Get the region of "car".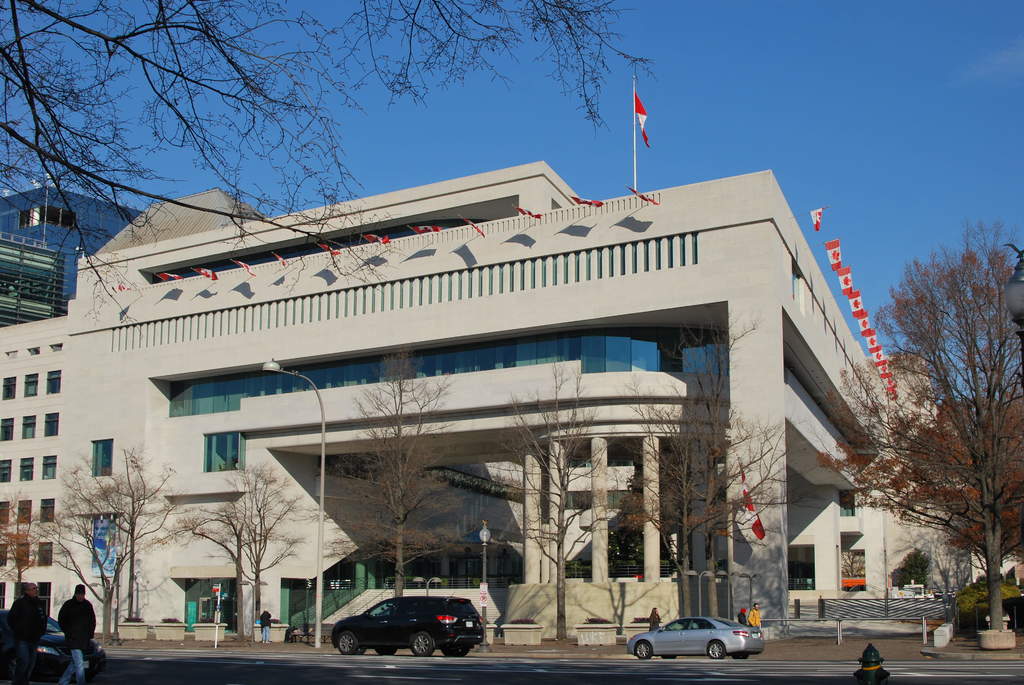
(0, 610, 95, 674).
